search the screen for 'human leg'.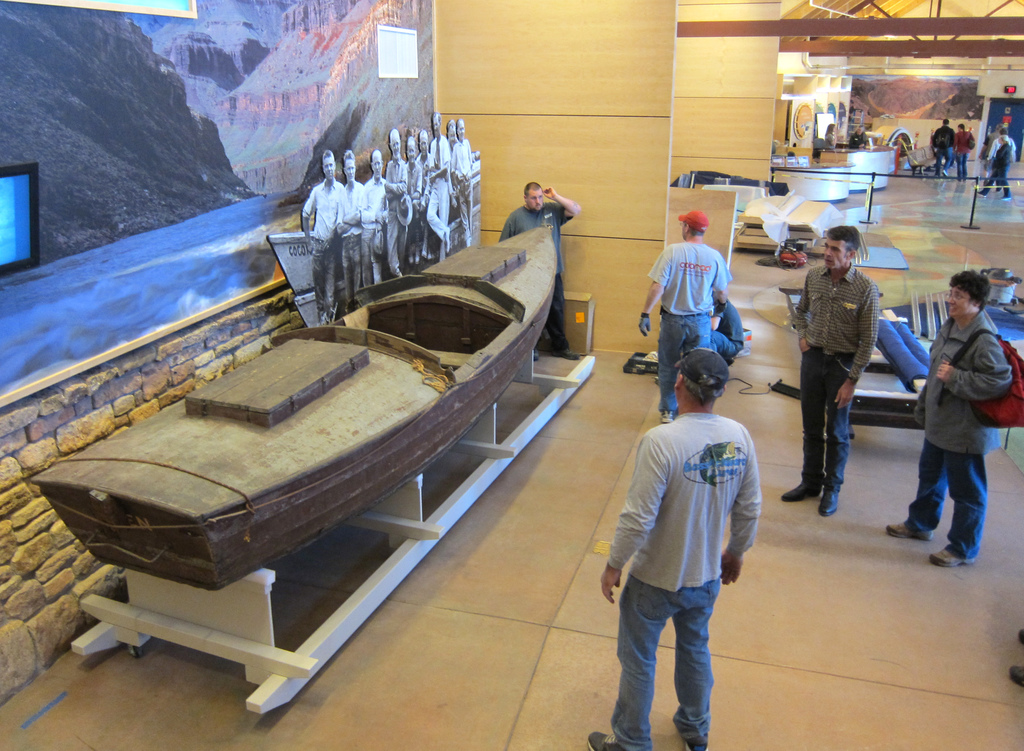
Found at 689:312:706:349.
